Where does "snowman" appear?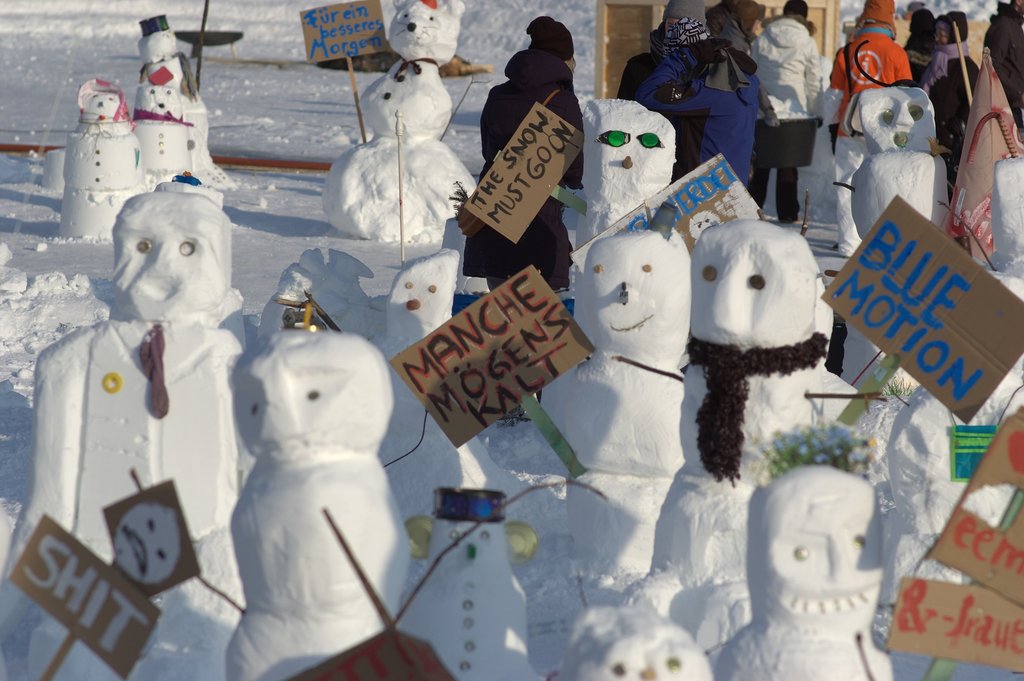
Appears at <region>223, 318, 423, 680</region>.
